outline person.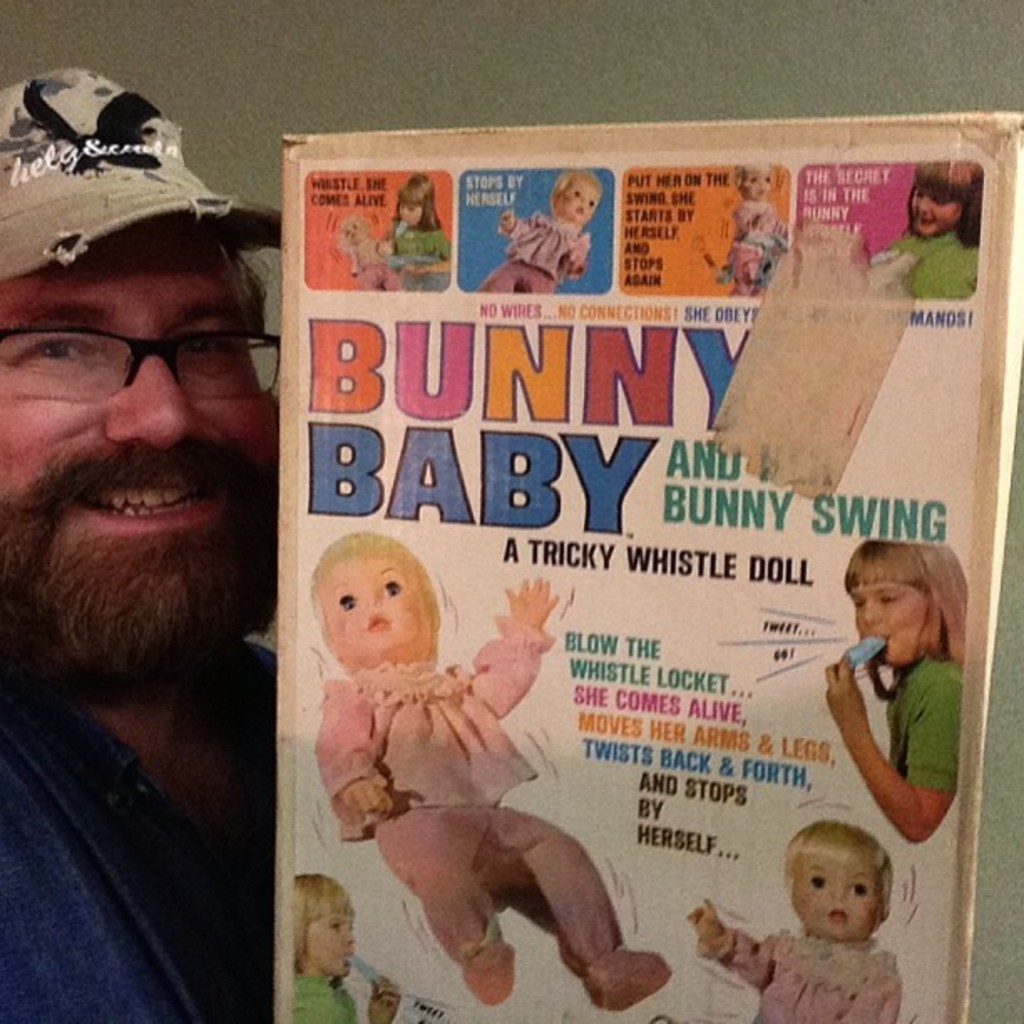
Outline: detection(813, 532, 965, 853).
